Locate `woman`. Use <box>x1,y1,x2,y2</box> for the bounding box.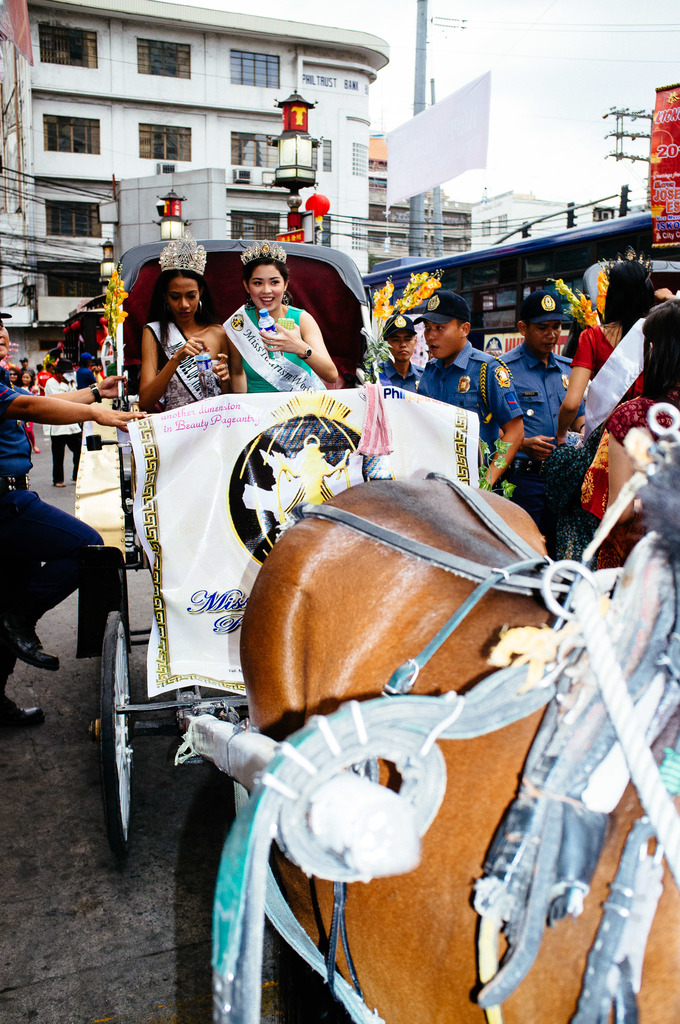
<box>555,263,668,450</box>.
